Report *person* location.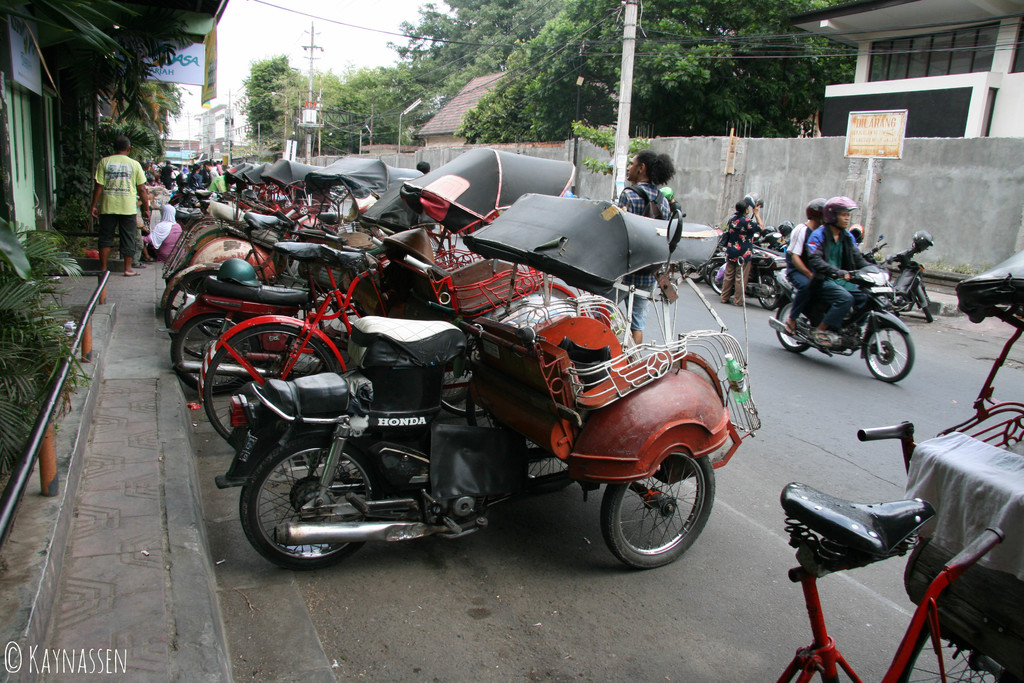
Report: (x1=652, y1=151, x2=678, y2=206).
